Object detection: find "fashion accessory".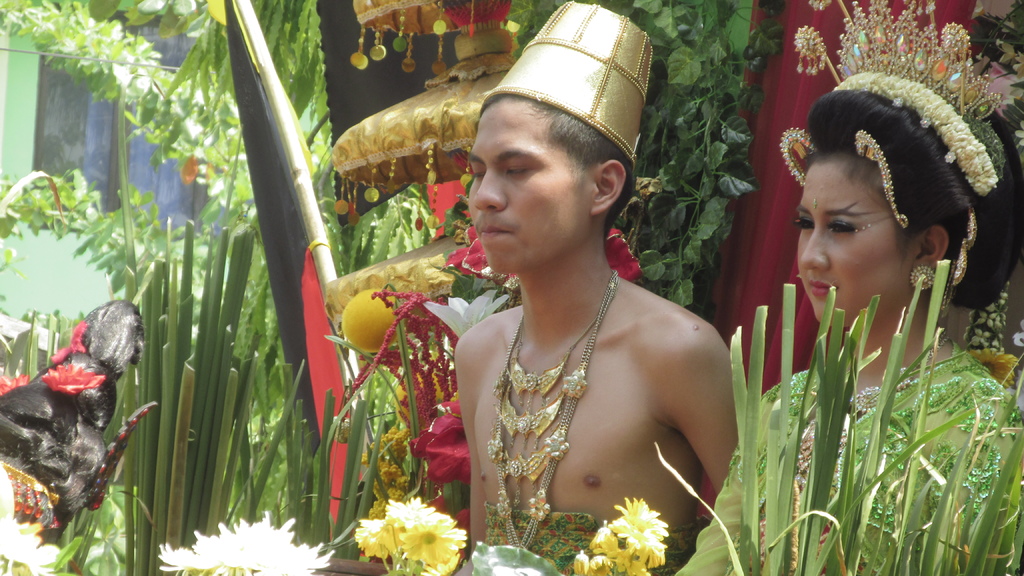
487:268:619:546.
